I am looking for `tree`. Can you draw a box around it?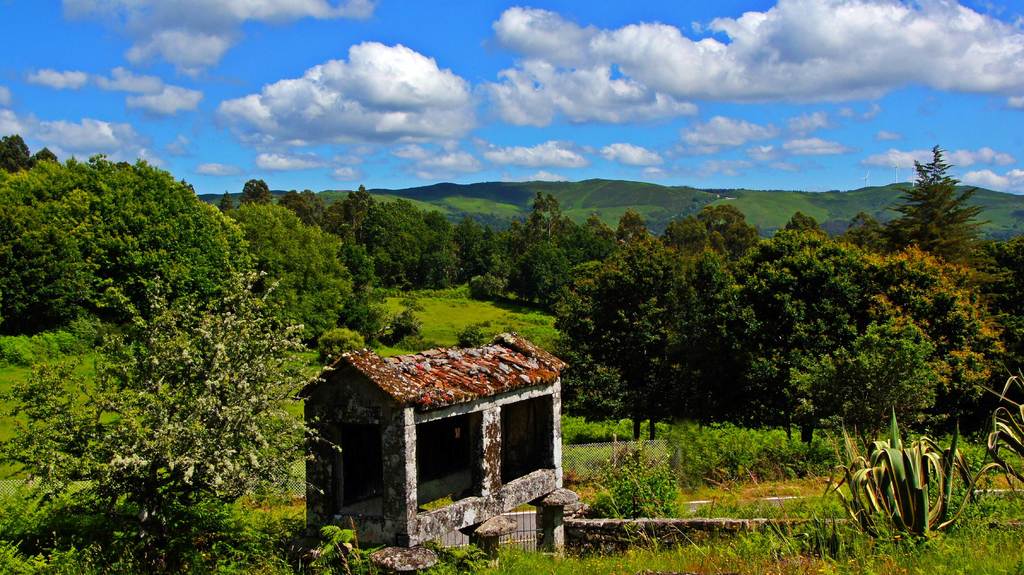
Sure, the bounding box is 1,133,27,170.
